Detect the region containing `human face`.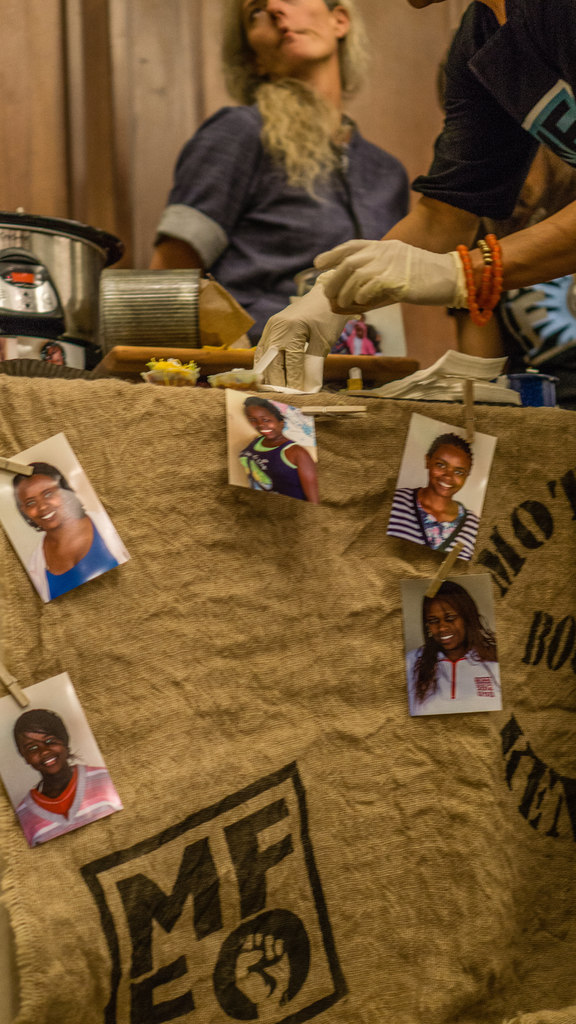
bbox(21, 724, 63, 770).
